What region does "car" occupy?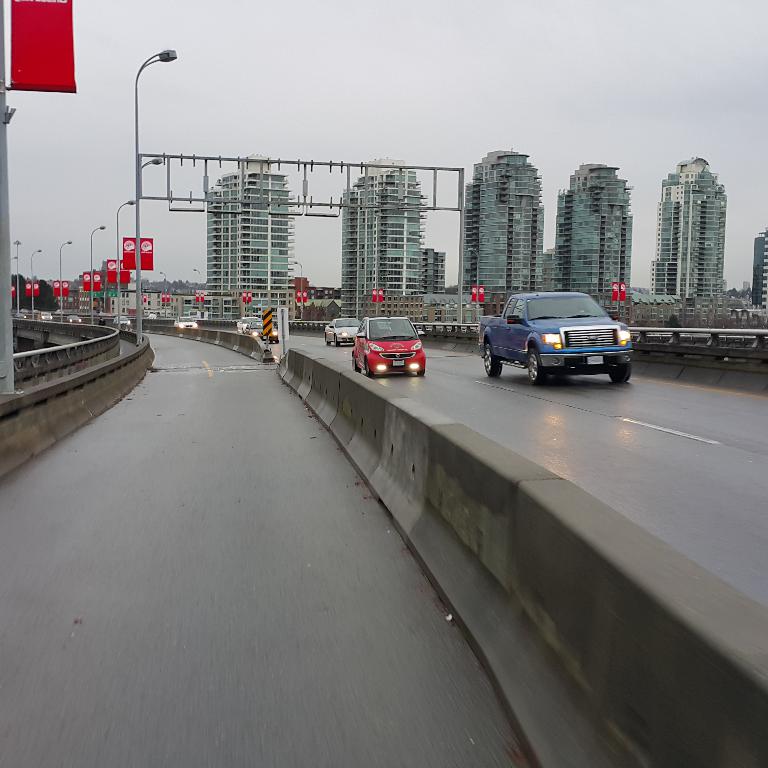
[x1=65, y1=314, x2=82, y2=322].
